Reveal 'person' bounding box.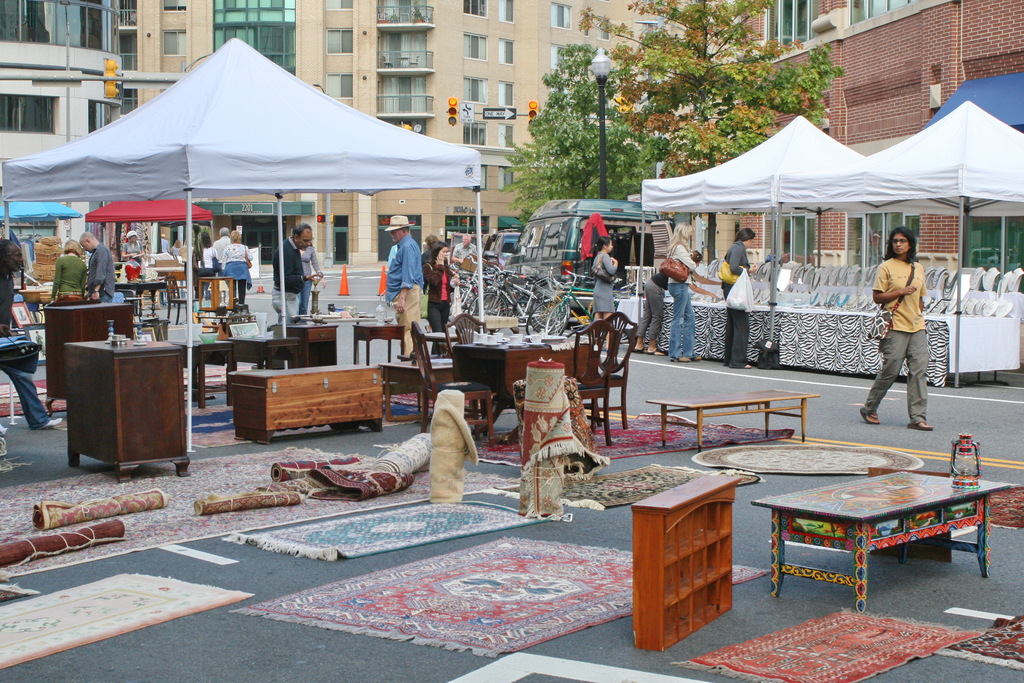
Revealed: locate(658, 214, 705, 364).
